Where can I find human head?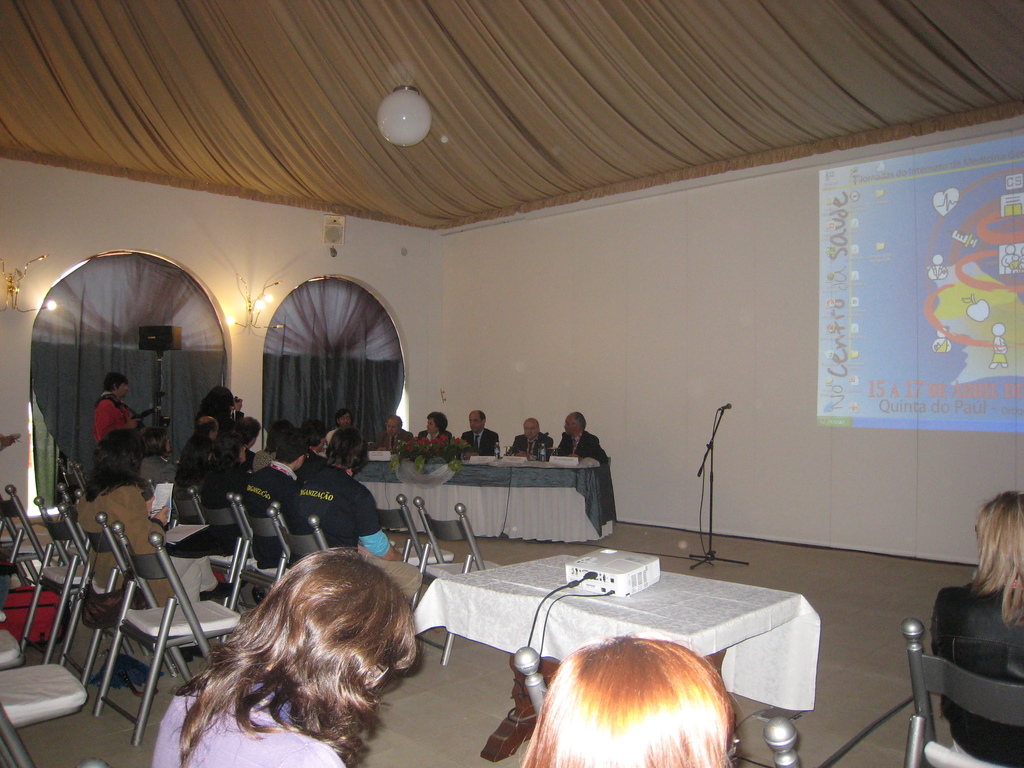
You can find it at detection(468, 410, 485, 436).
